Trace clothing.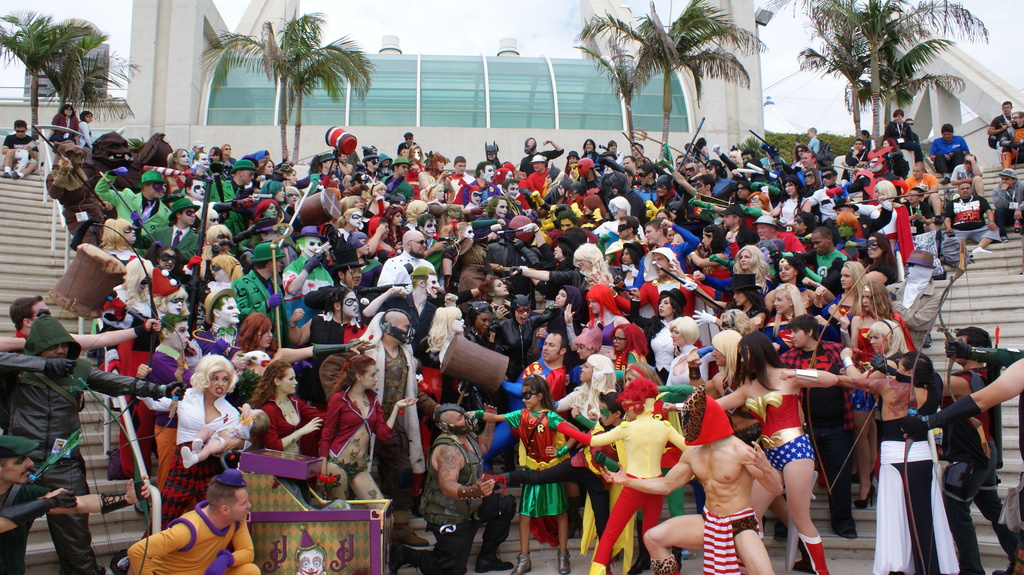
Traced to [365,194,385,226].
